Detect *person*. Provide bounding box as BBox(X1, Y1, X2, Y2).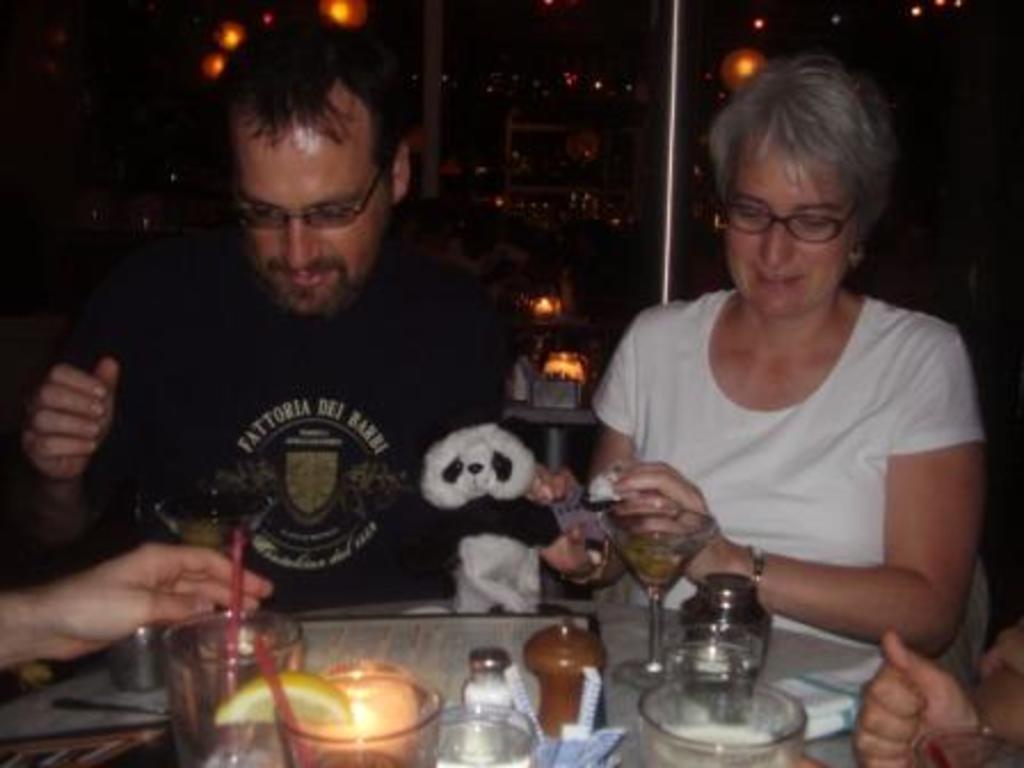
BBox(855, 626, 1022, 766).
